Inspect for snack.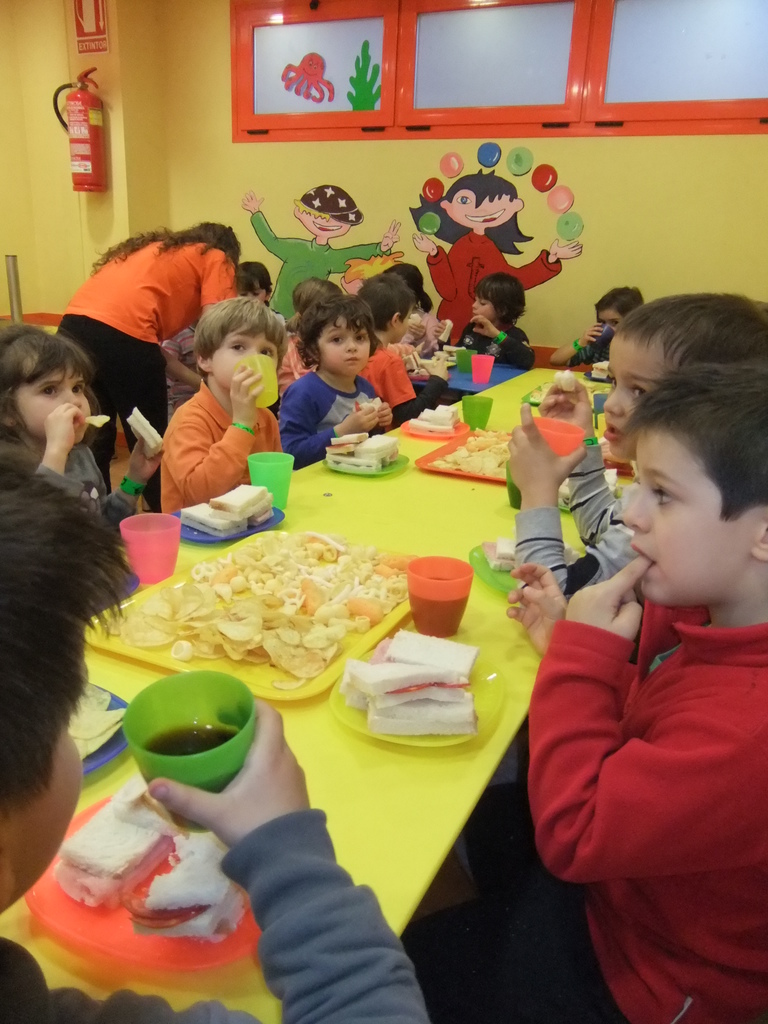
Inspection: x1=130, y1=525, x2=419, y2=691.
